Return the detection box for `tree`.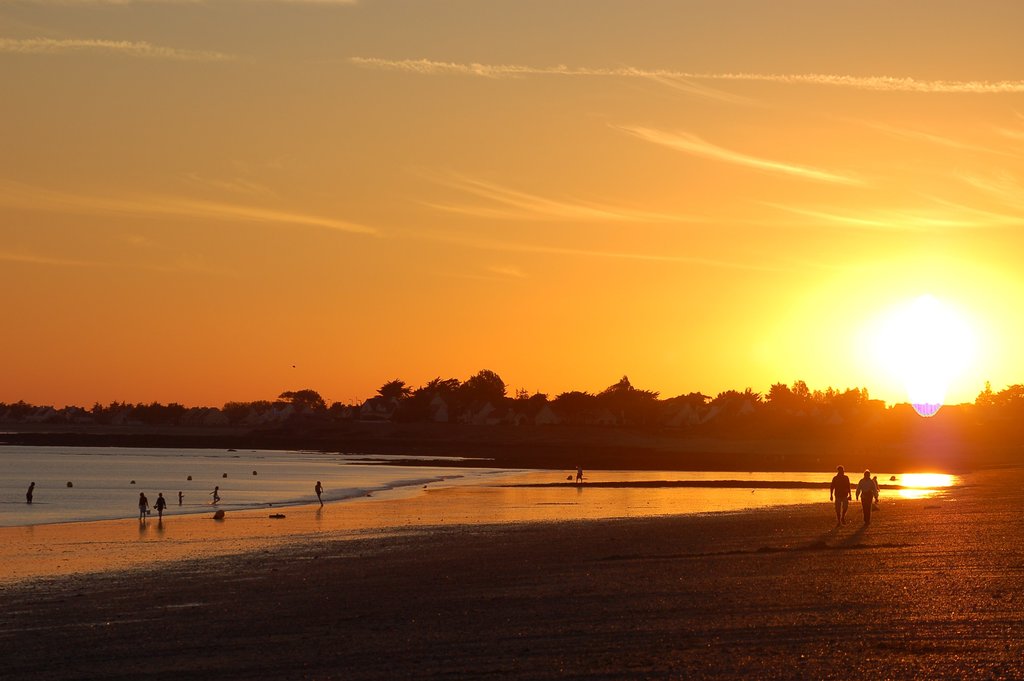
crop(526, 384, 550, 423).
